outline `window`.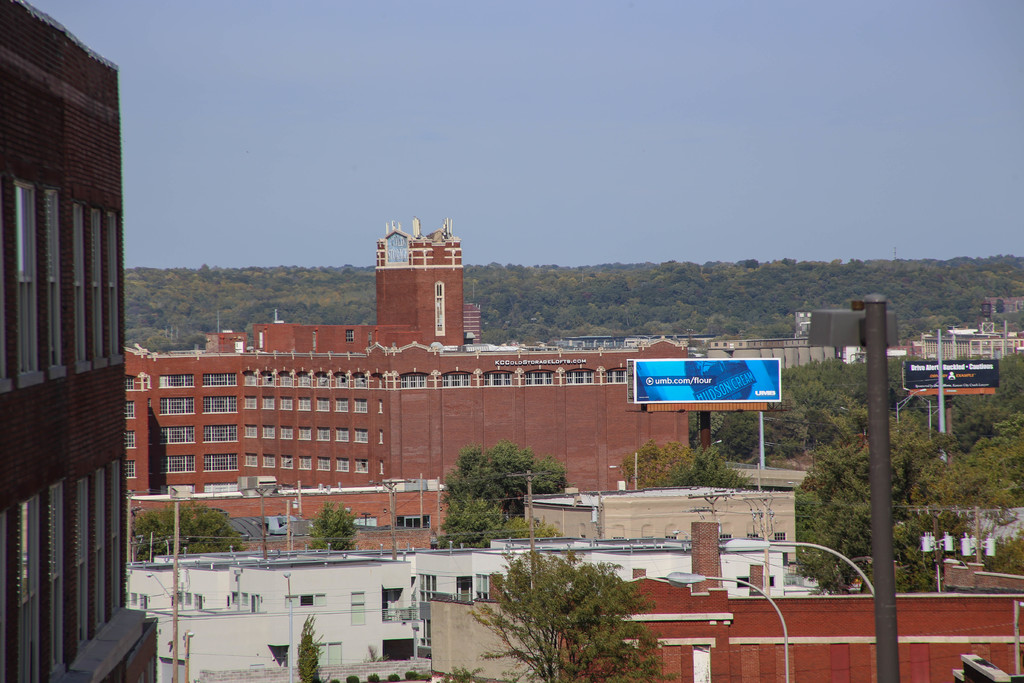
Outline: [x1=278, y1=453, x2=296, y2=470].
